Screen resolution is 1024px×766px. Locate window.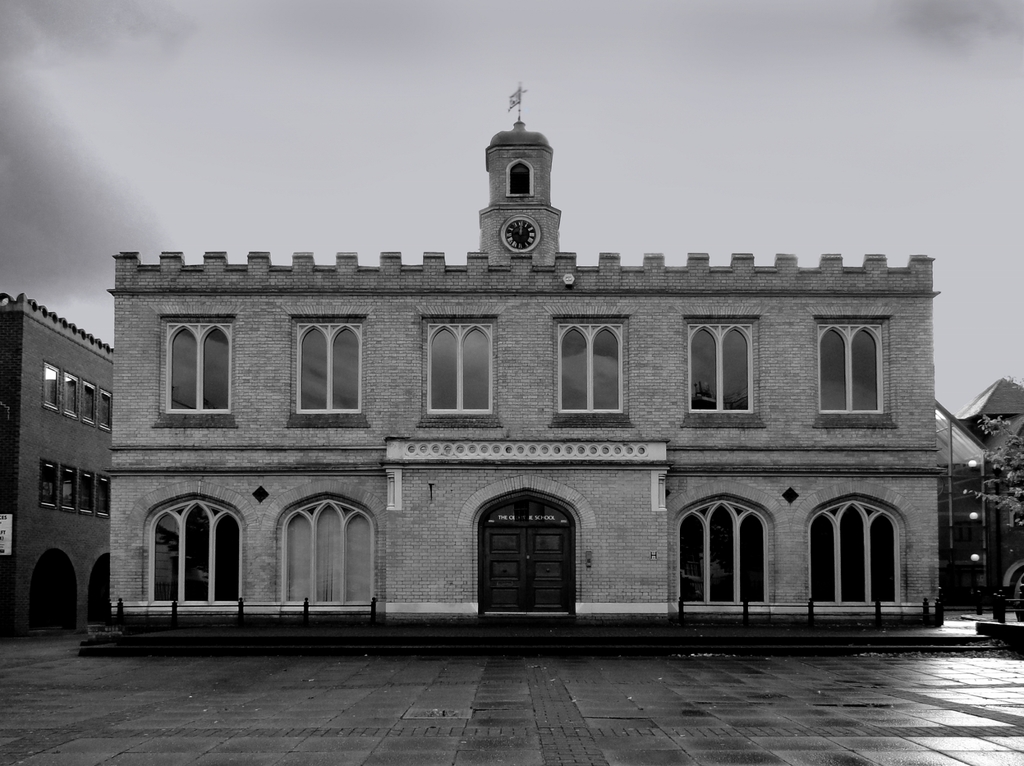
box(166, 317, 236, 413).
